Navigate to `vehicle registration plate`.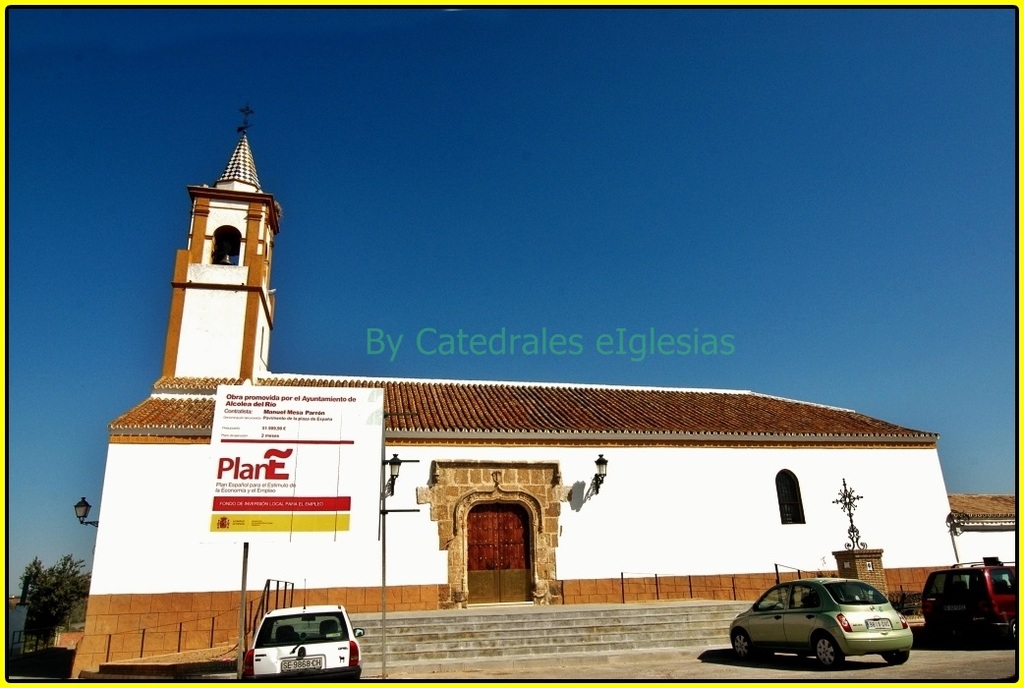
Navigation target: <bbox>277, 649, 327, 671</bbox>.
